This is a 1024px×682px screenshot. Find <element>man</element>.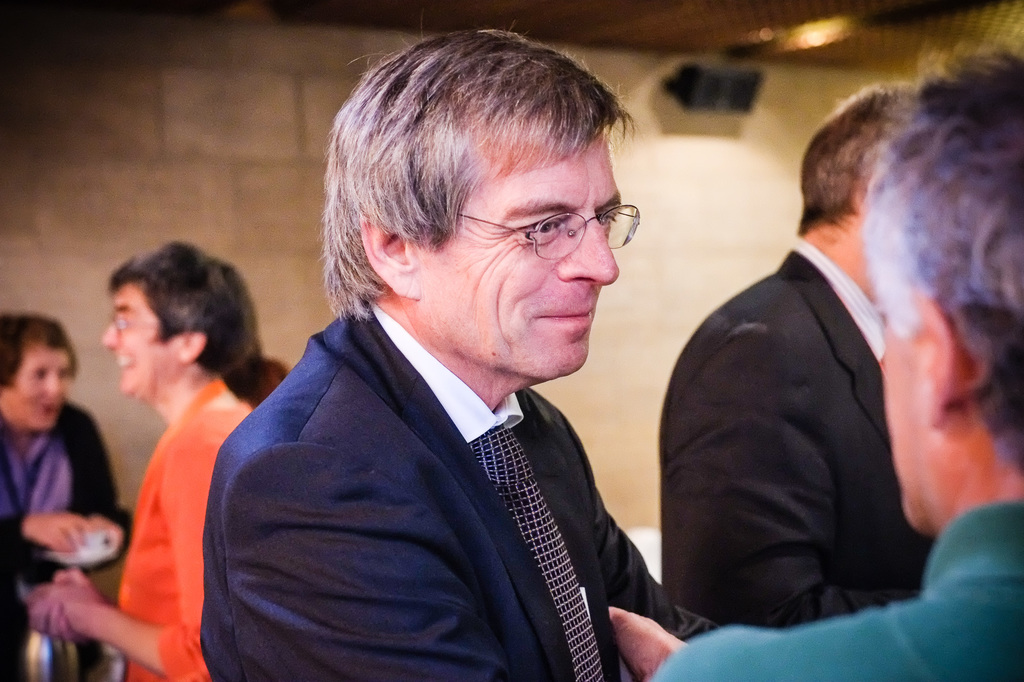
Bounding box: [196, 25, 713, 681].
